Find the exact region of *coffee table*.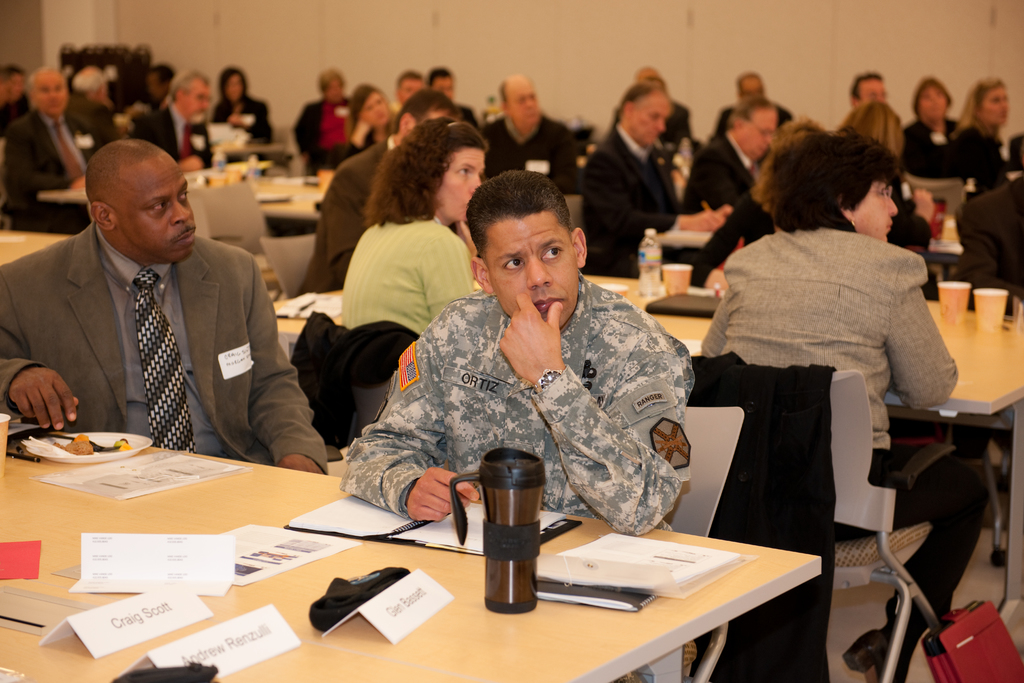
Exact region: rect(582, 267, 1023, 637).
